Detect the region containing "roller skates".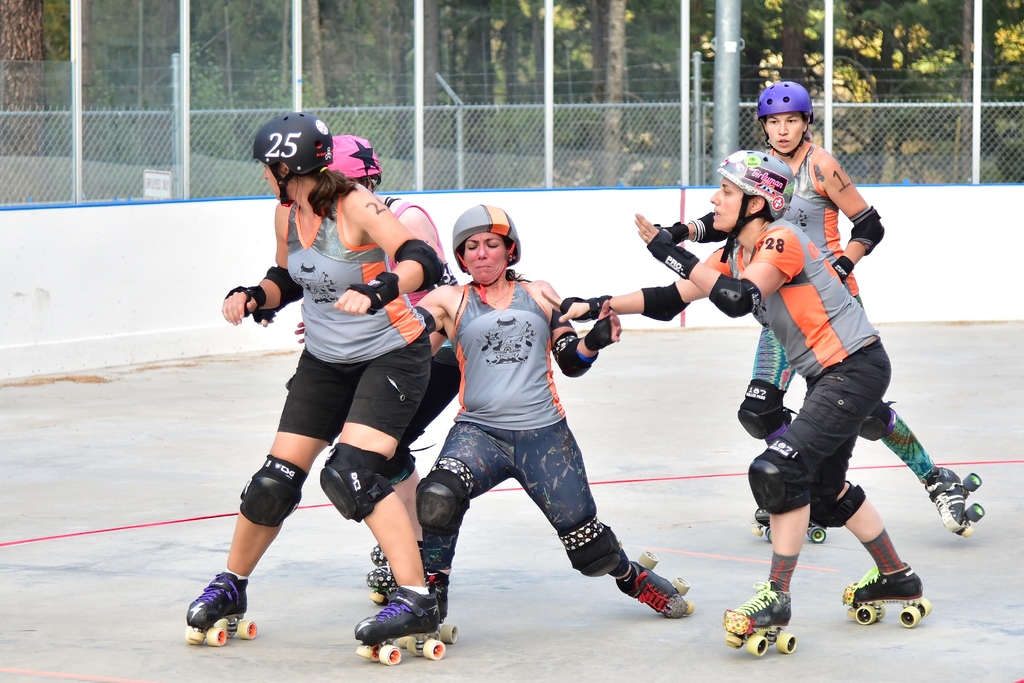
[724, 574, 797, 654].
